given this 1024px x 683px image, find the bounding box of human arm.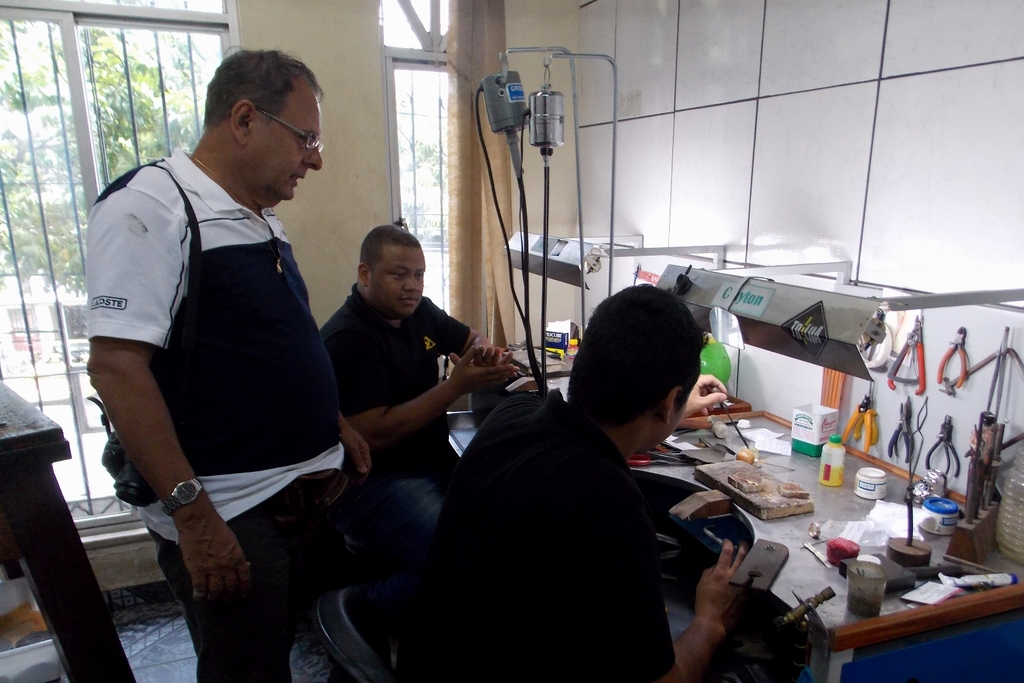
<bbox>416, 289, 530, 386</bbox>.
